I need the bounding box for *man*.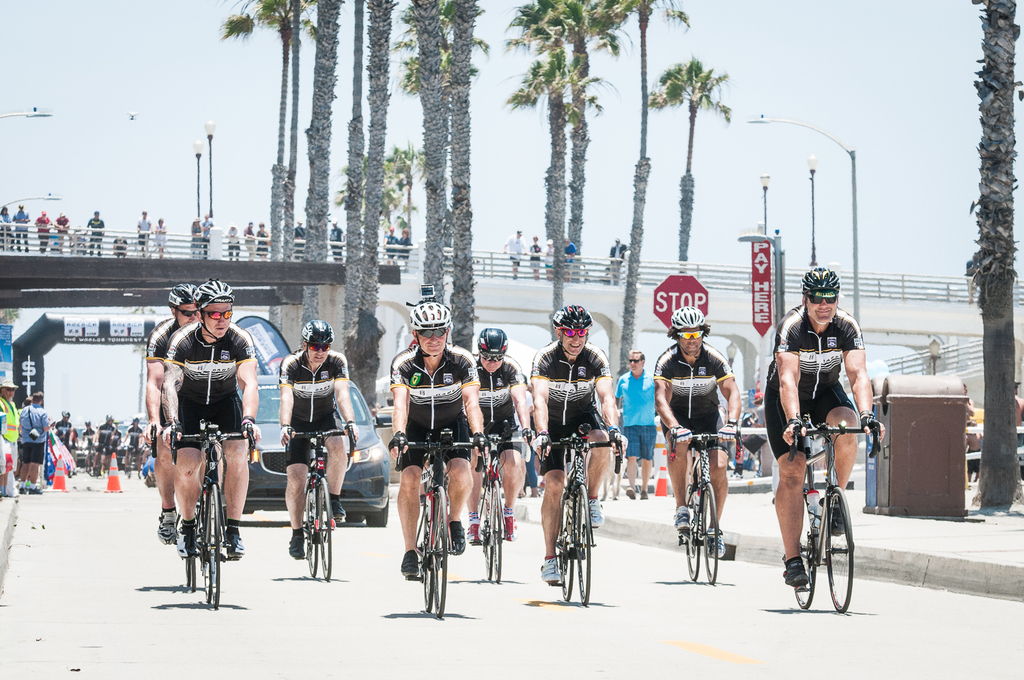
Here it is: 294:222:306:259.
